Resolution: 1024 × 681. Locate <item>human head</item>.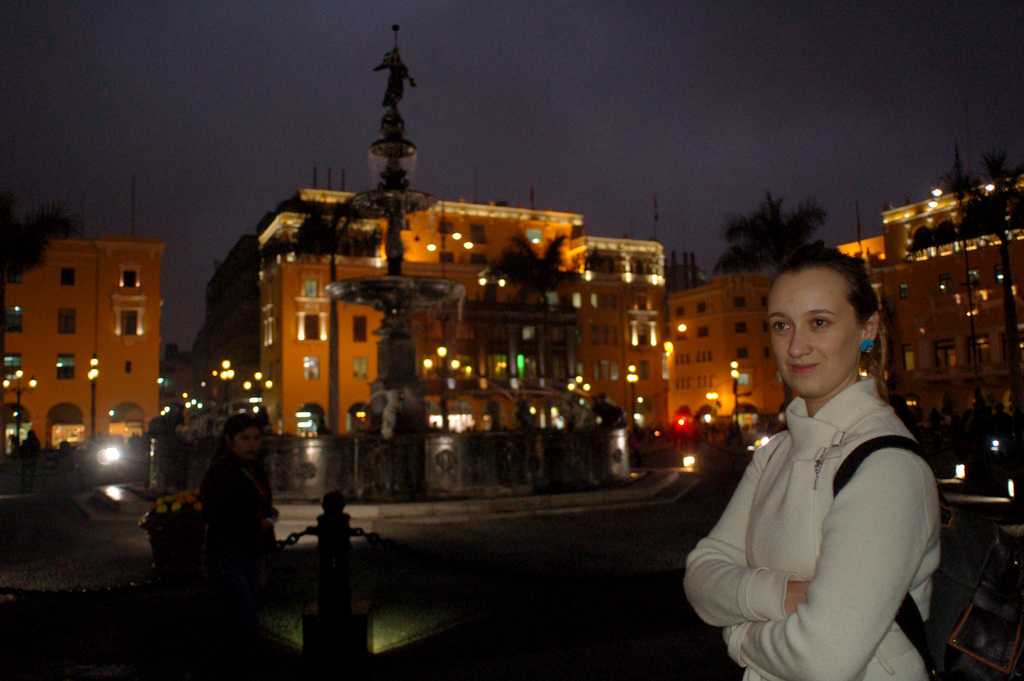
(766,245,881,395).
